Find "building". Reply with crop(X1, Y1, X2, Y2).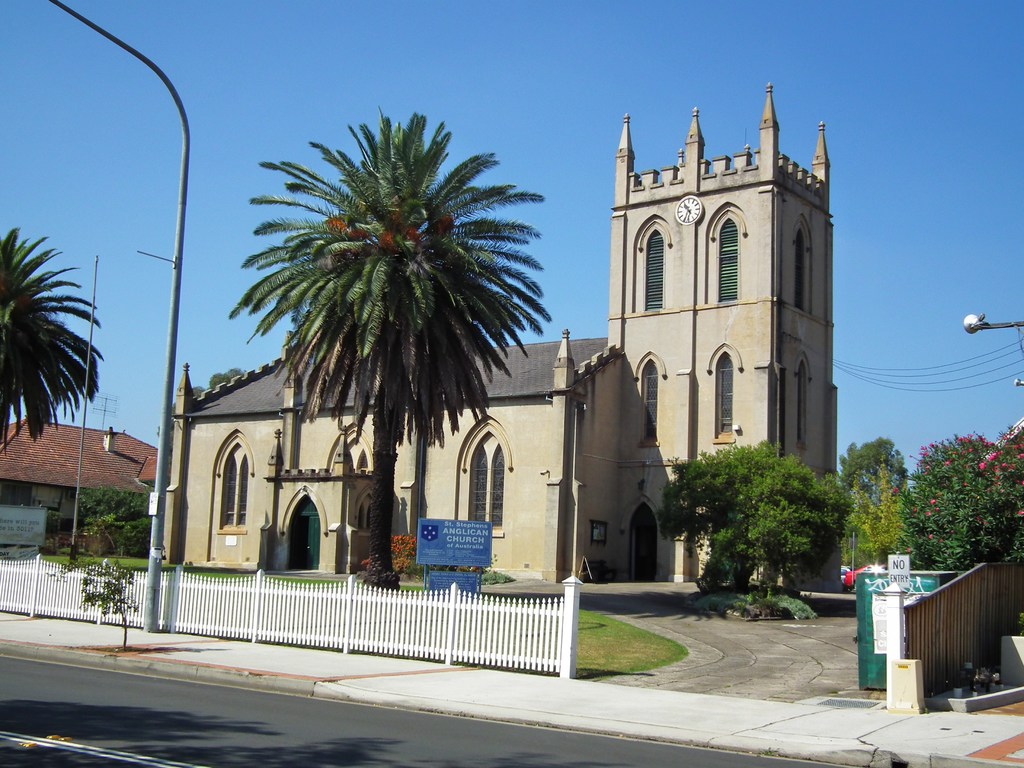
crop(0, 413, 175, 545).
